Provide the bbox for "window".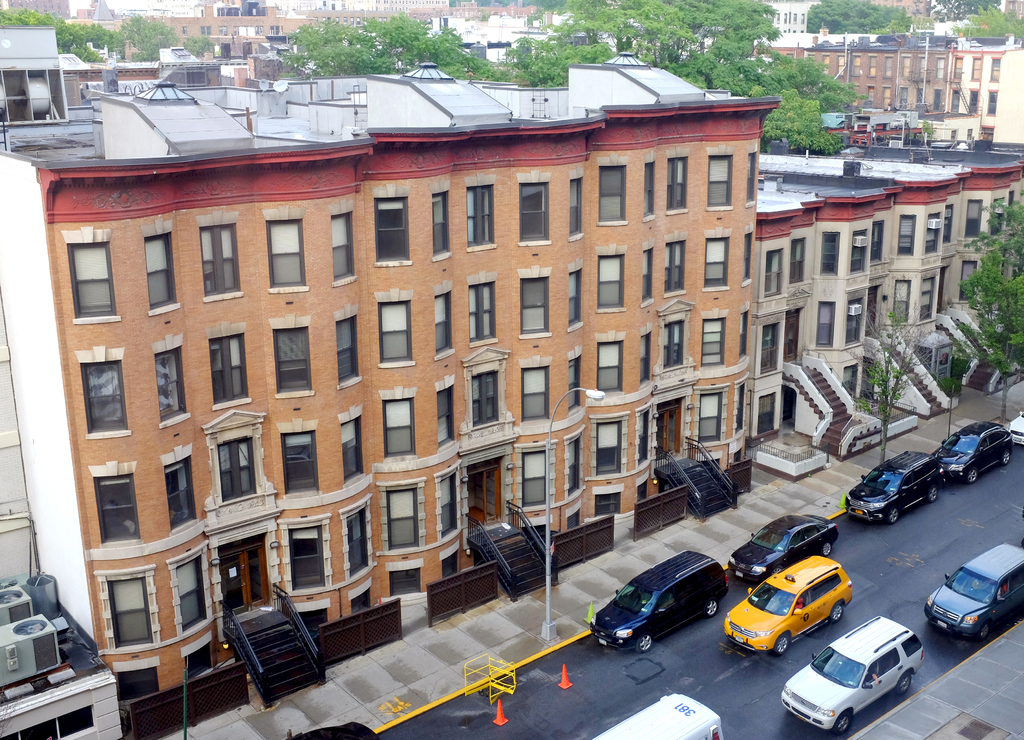
[left=203, top=220, right=237, bottom=296].
